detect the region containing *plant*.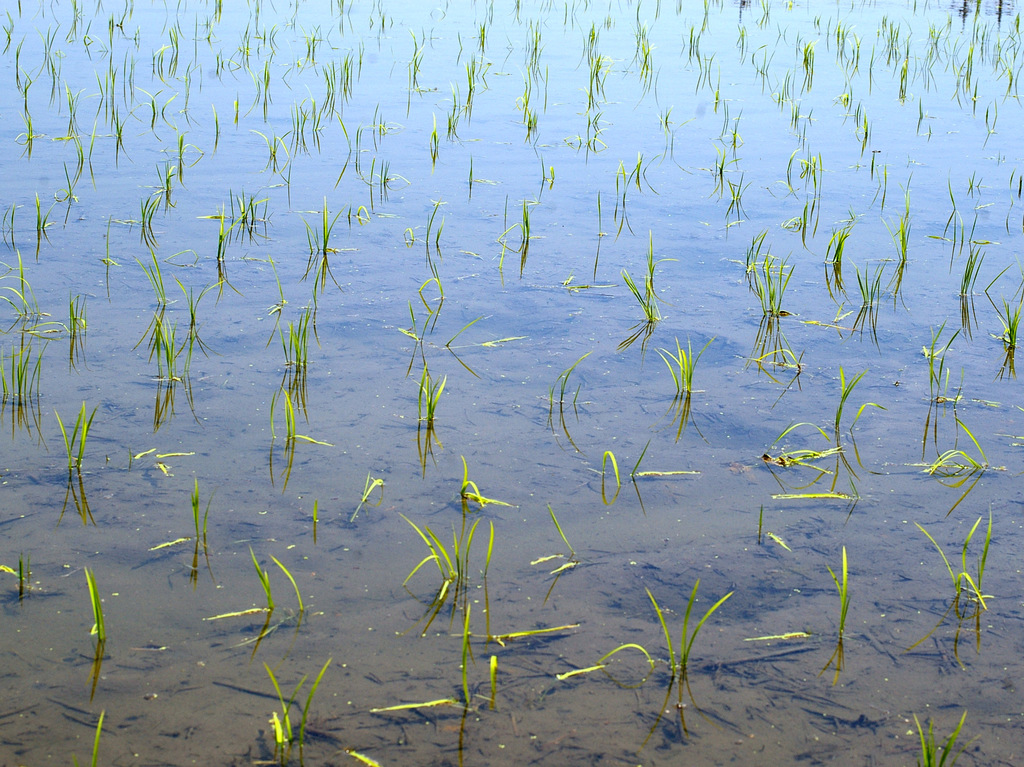
rect(984, 293, 1023, 357).
